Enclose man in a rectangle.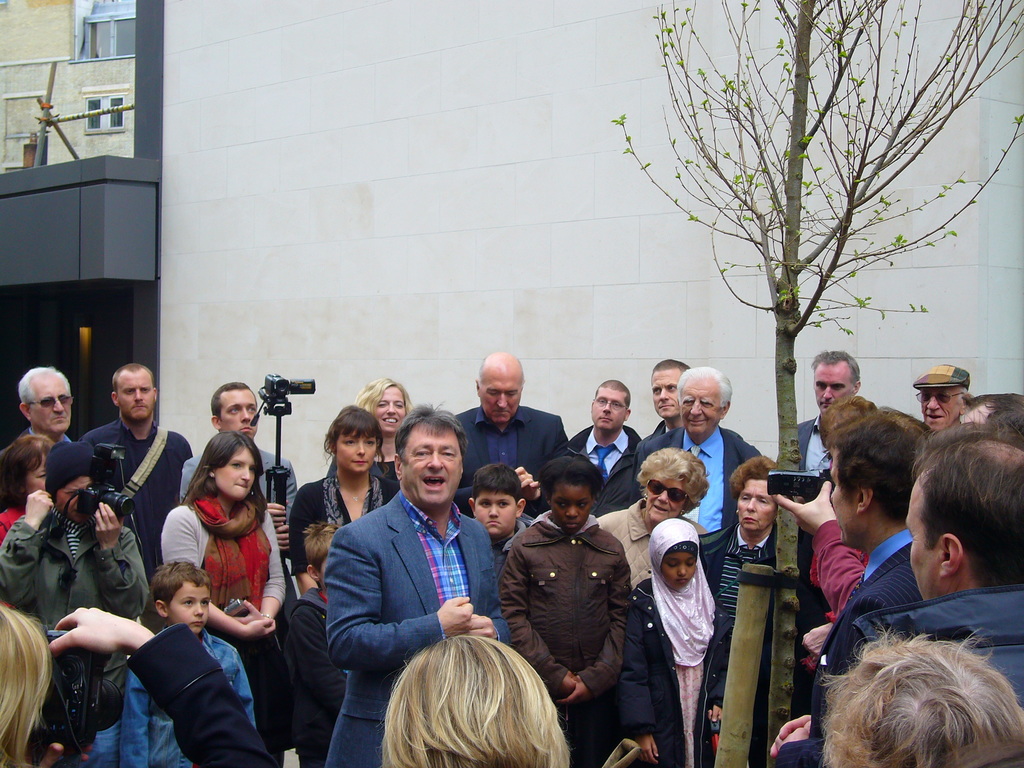
596:373:767:590.
